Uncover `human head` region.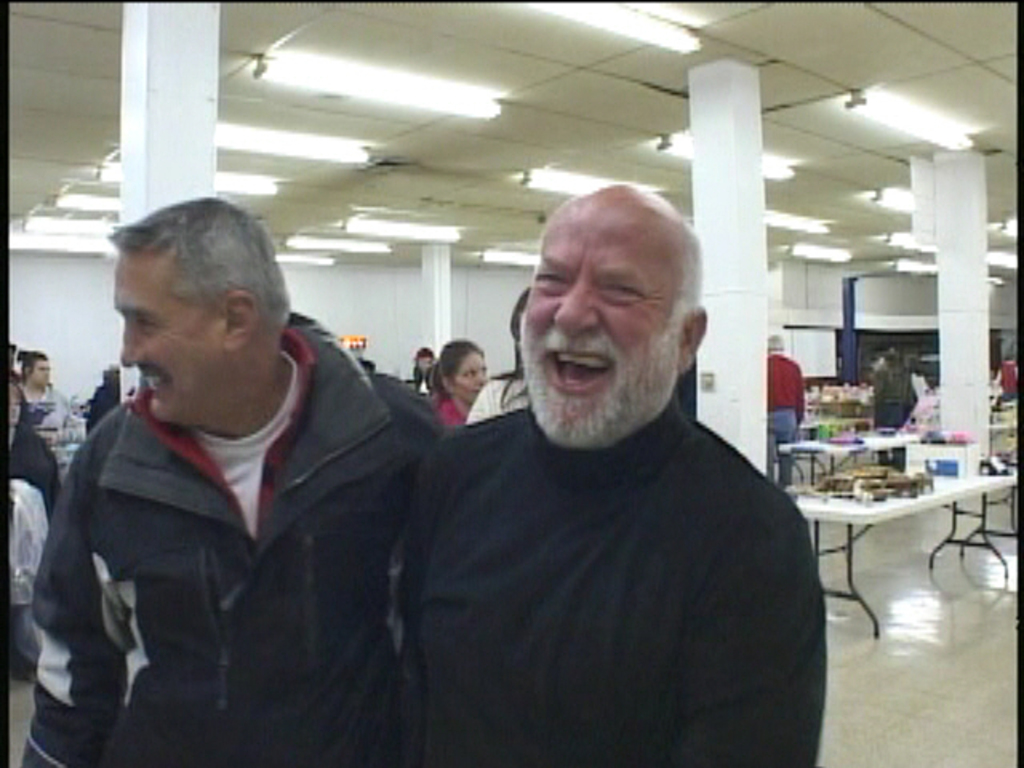
Uncovered: 765, 333, 786, 354.
